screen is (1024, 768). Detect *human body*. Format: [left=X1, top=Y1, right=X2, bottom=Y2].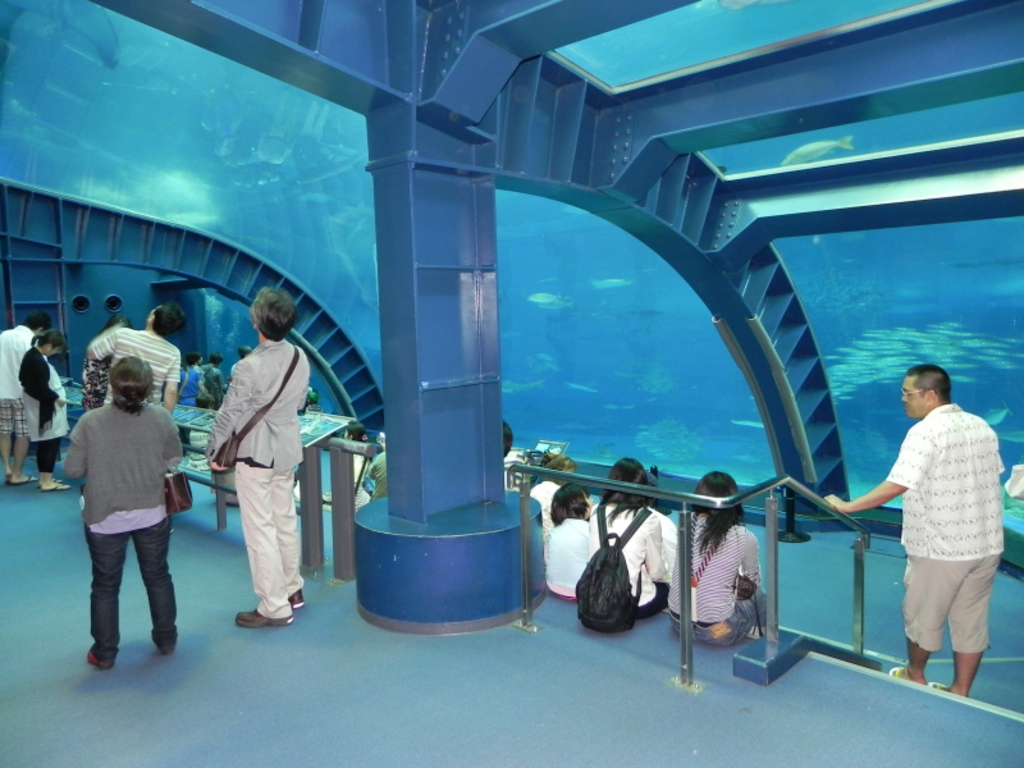
[left=827, top=364, right=1012, bottom=695].
